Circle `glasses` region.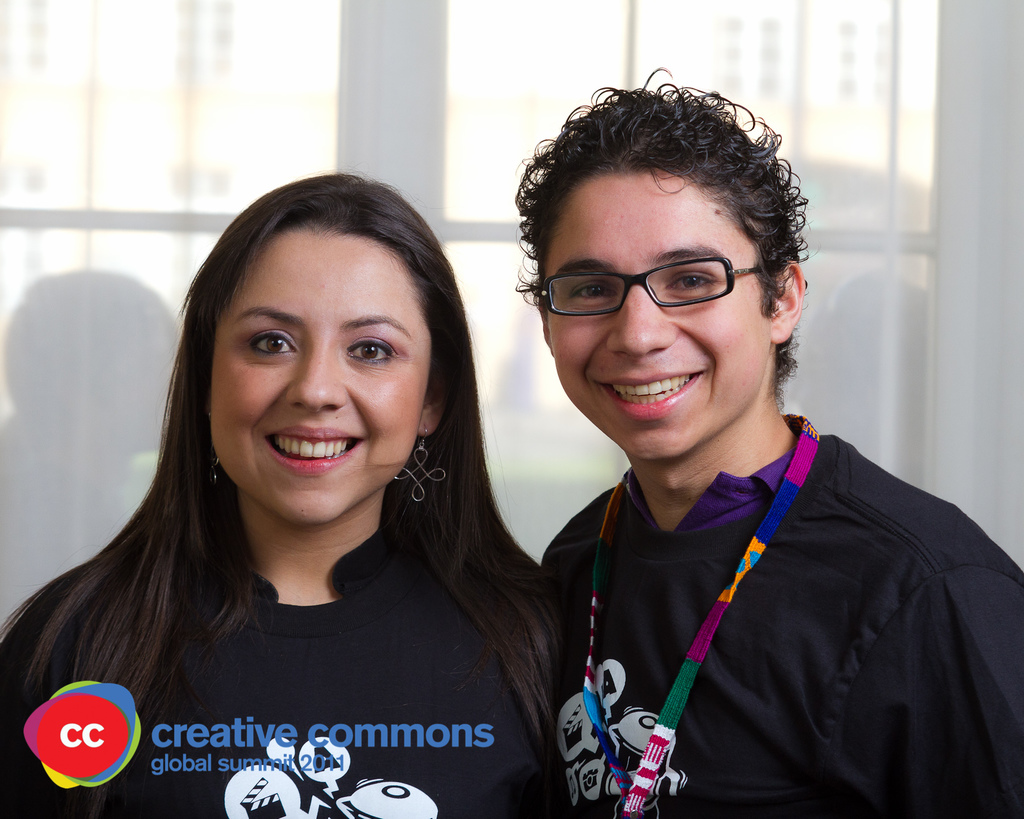
Region: locate(529, 241, 781, 328).
